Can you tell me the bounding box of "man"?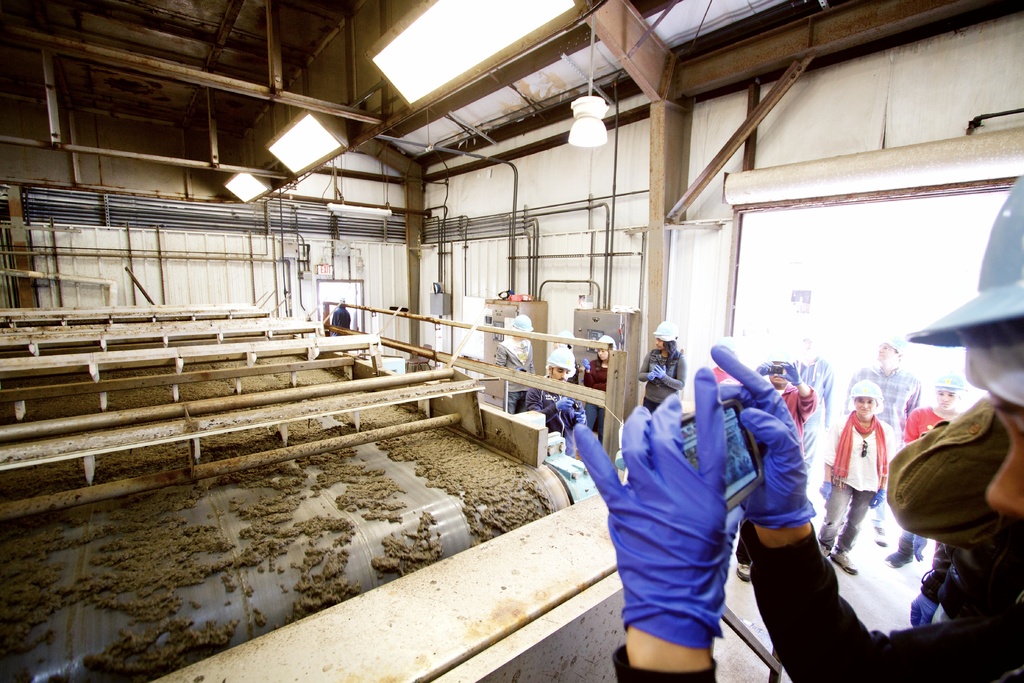
Rect(520, 345, 587, 463).
